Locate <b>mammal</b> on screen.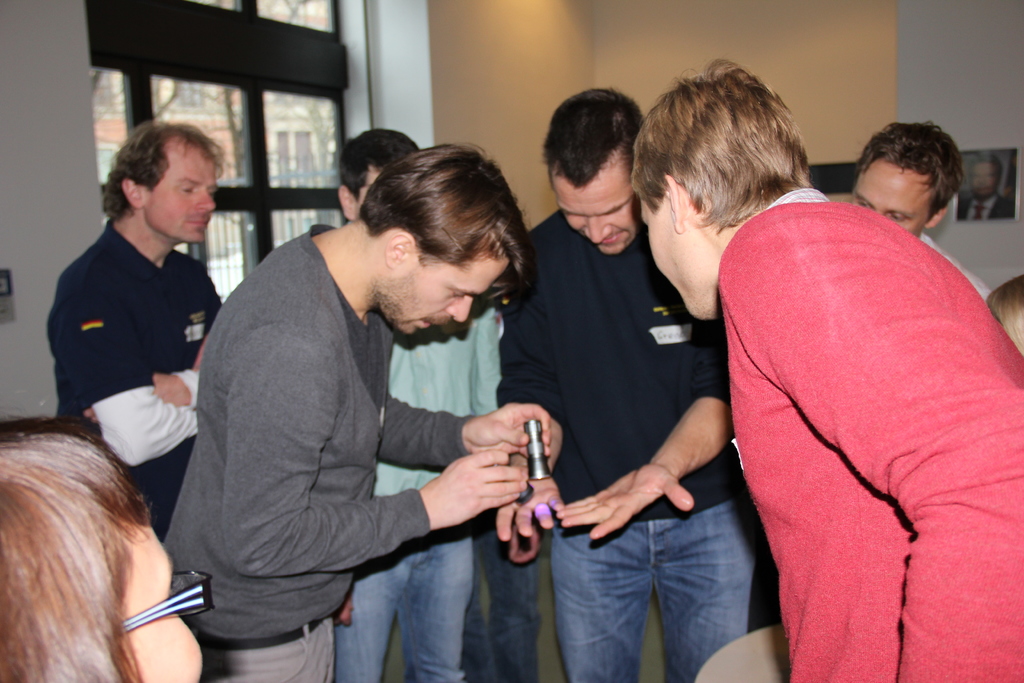
On screen at box=[160, 138, 552, 682].
